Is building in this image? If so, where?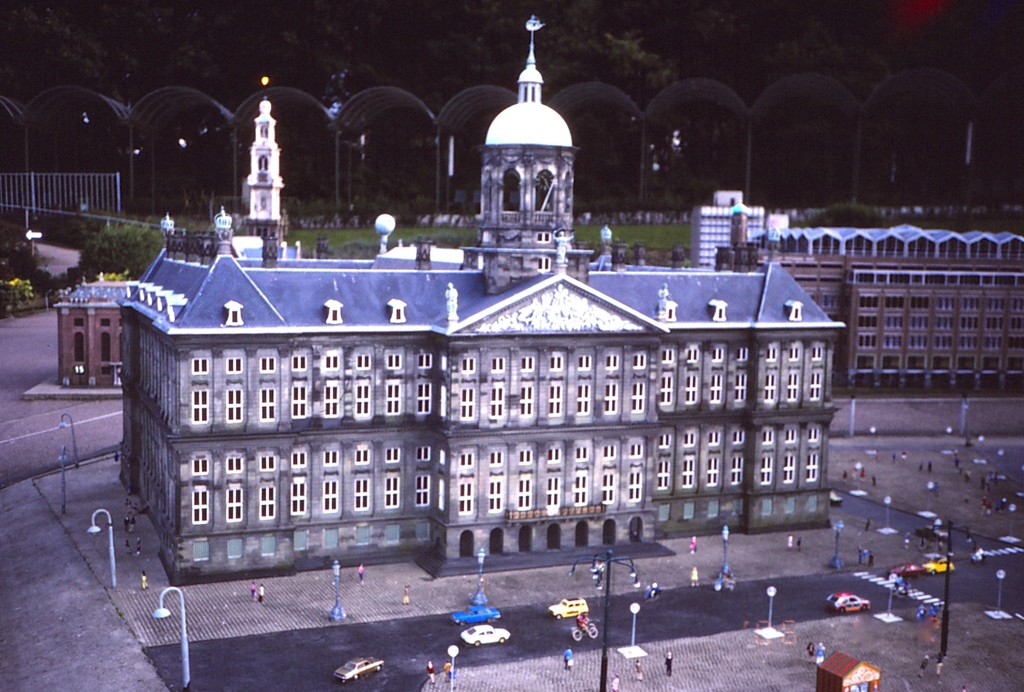
Yes, at <box>115,16,846,582</box>.
